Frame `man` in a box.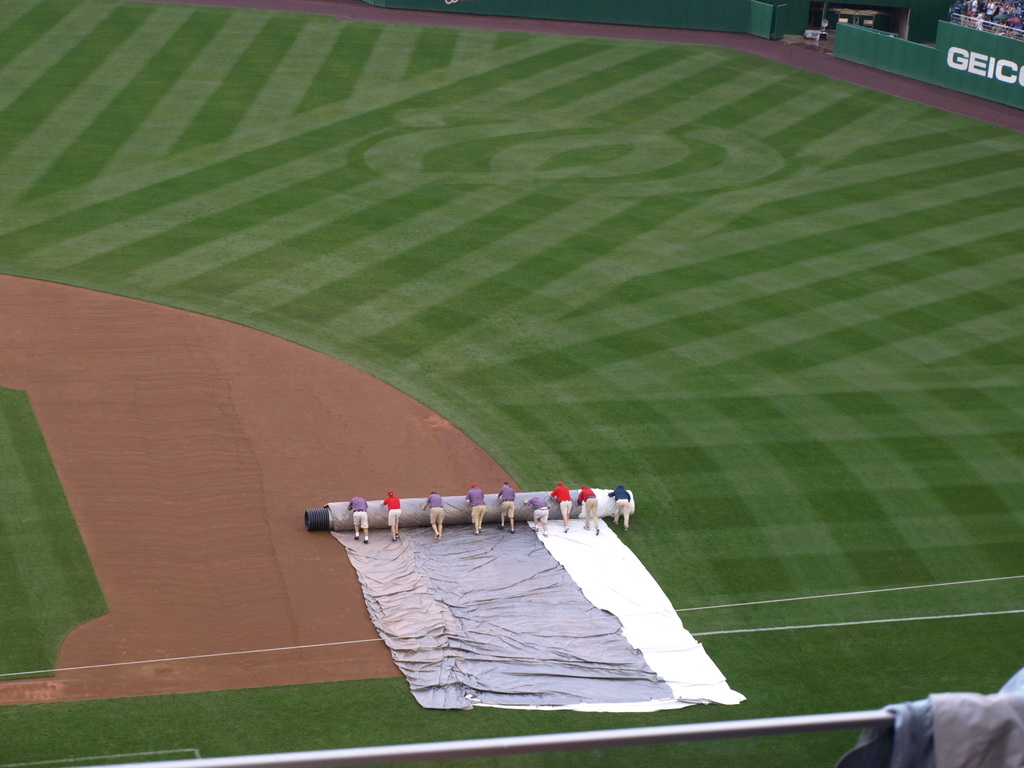
bbox(552, 483, 573, 531).
